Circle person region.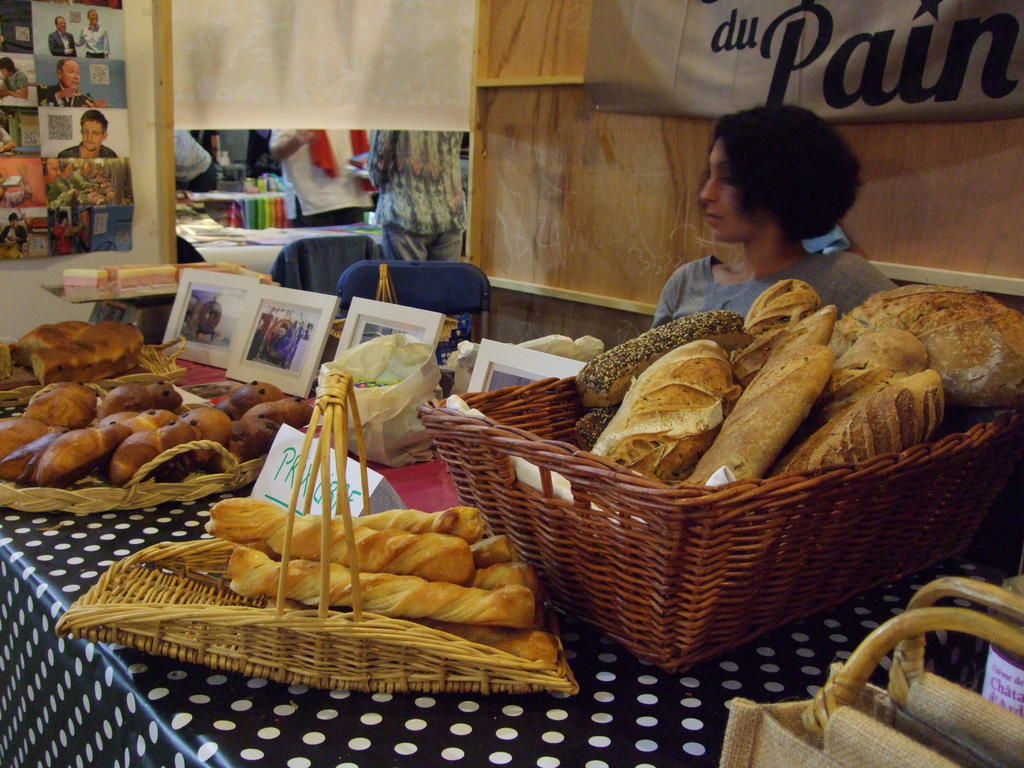
Region: bbox=(79, 7, 112, 58).
